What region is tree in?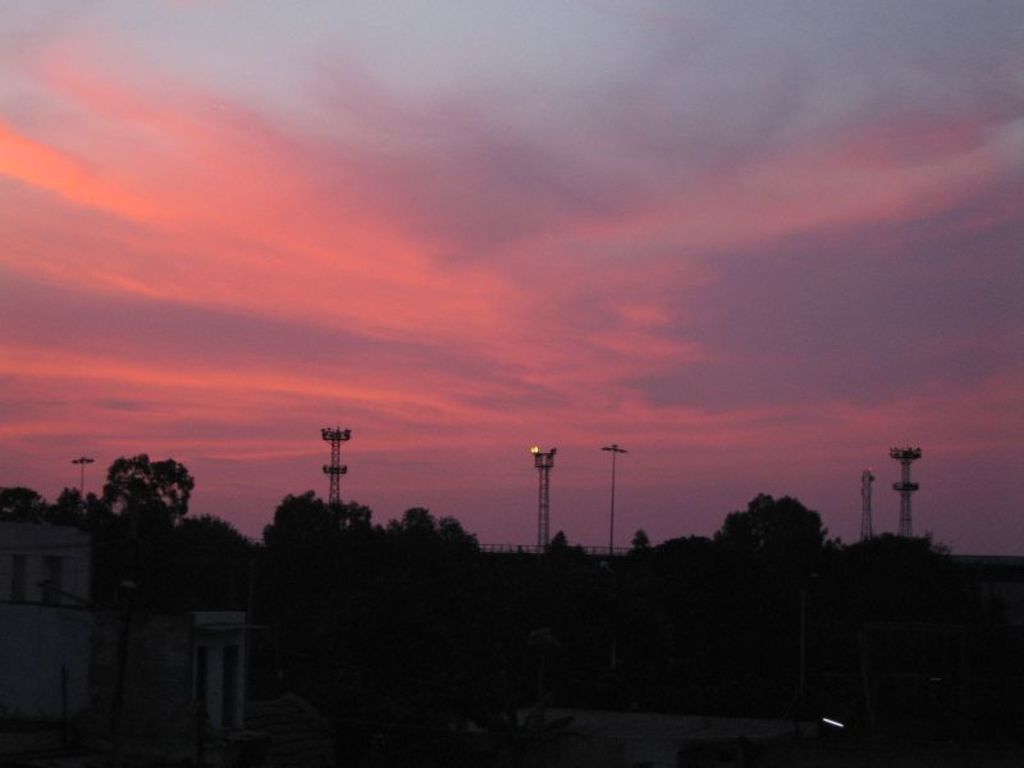
[0, 481, 45, 509].
